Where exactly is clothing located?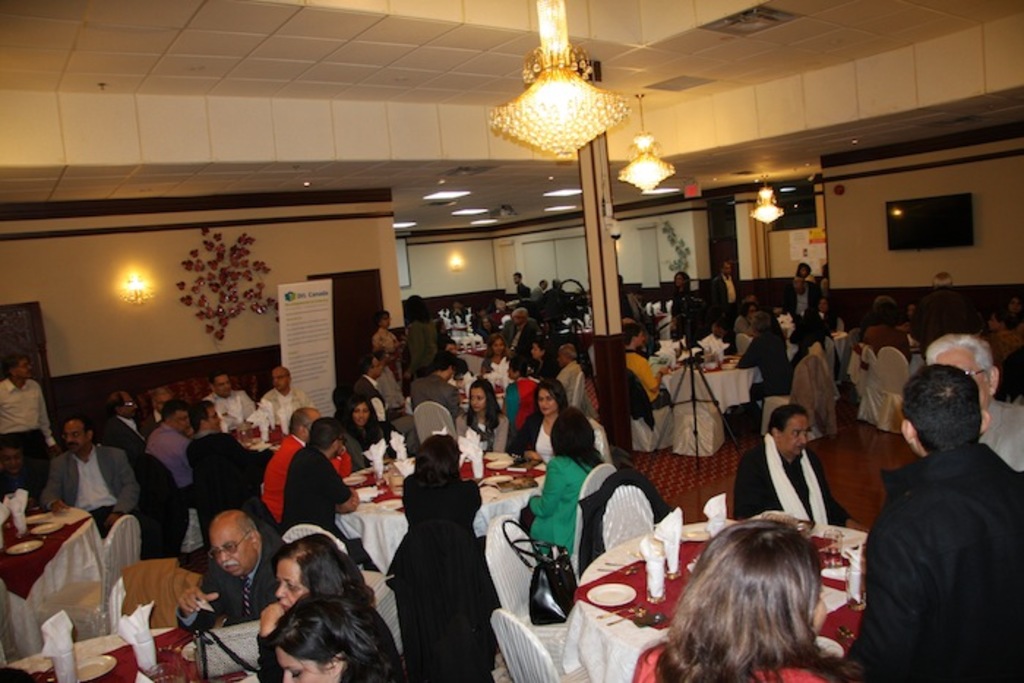
Its bounding box is [left=500, top=370, right=541, bottom=433].
